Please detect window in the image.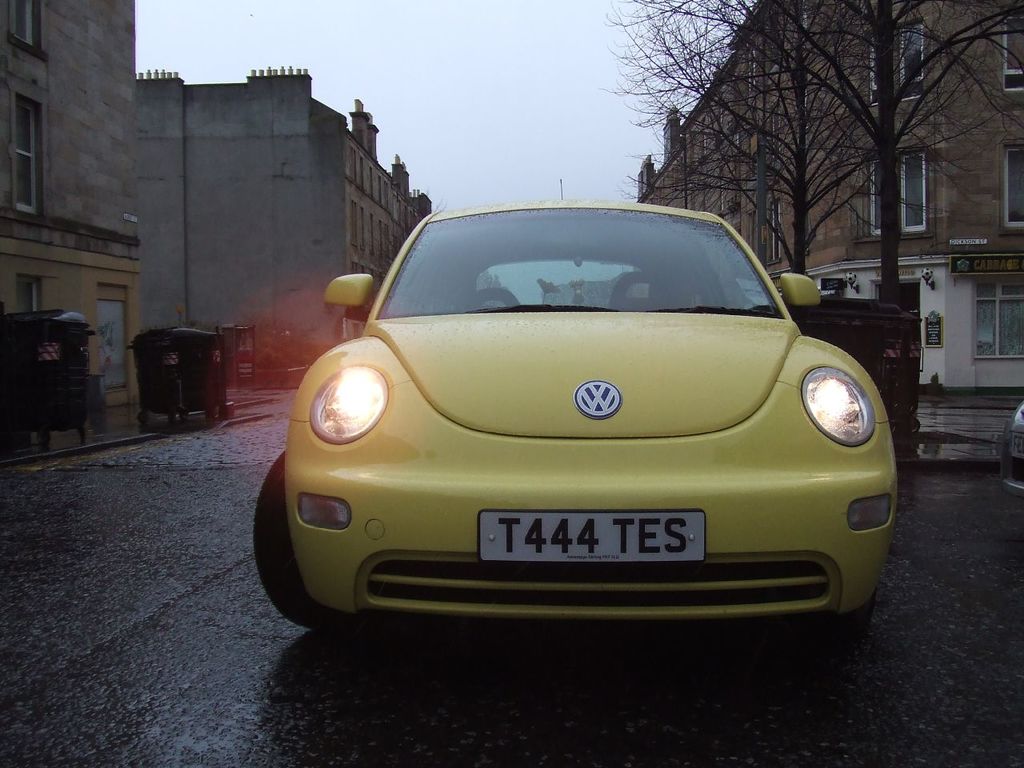
<bbox>994, 141, 1023, 234</bbox>.
